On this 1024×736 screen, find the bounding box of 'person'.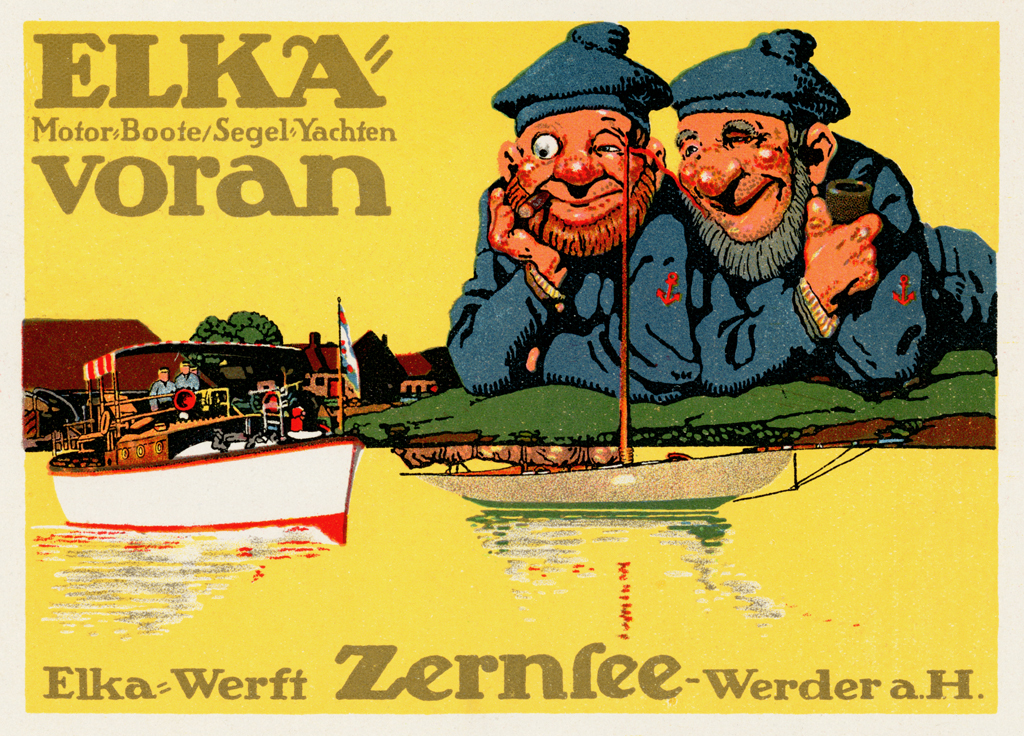
Bounding box: bbox=(440, 17, 690, 397).
